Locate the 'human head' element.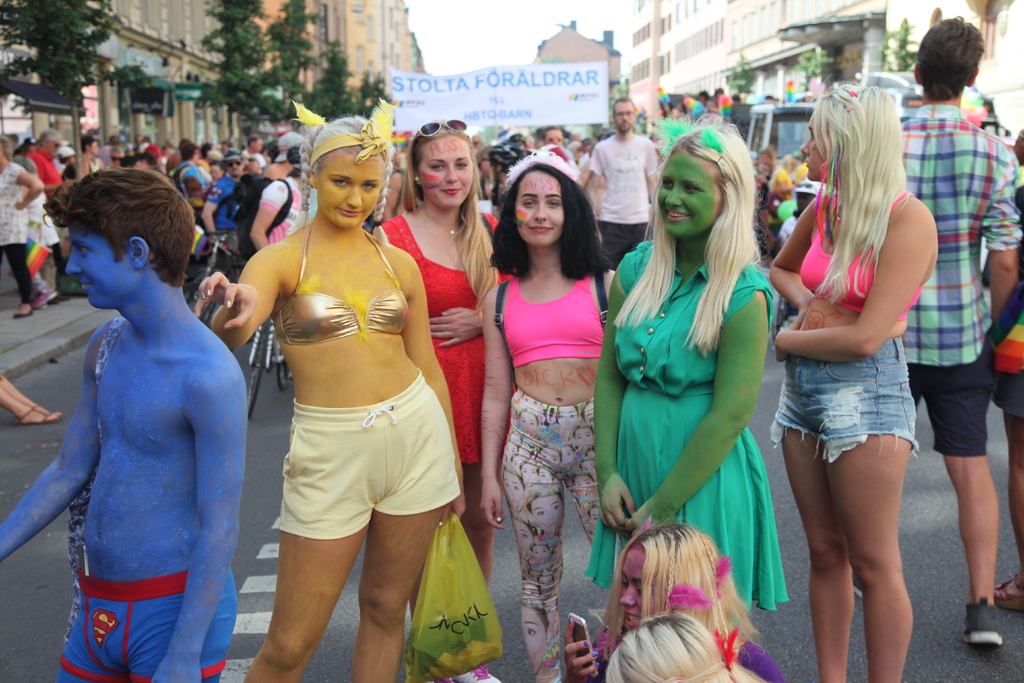
Element bbox: Rect(506, 160, 581, 249).
